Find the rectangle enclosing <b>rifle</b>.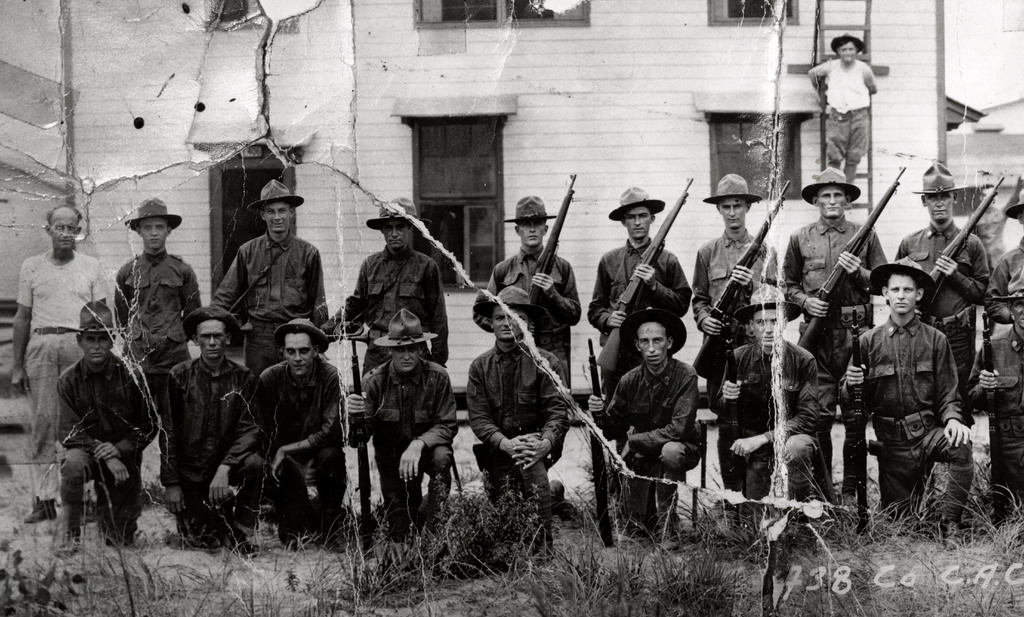
<bbox>695, 177, 795, 379</bbox>.
